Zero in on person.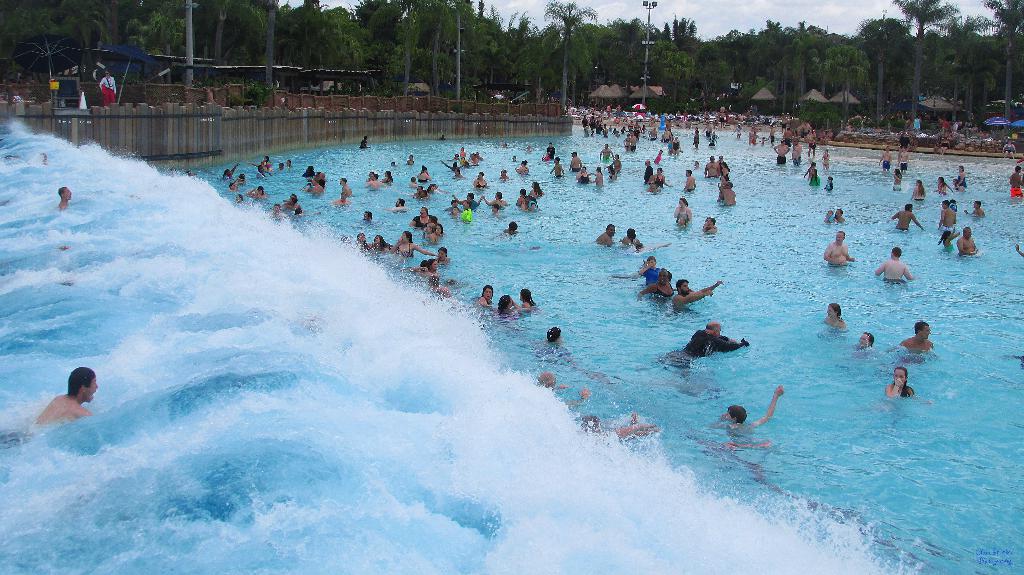
Zeroed in: [x1=933, y1=177, x2=953, y2=197].
